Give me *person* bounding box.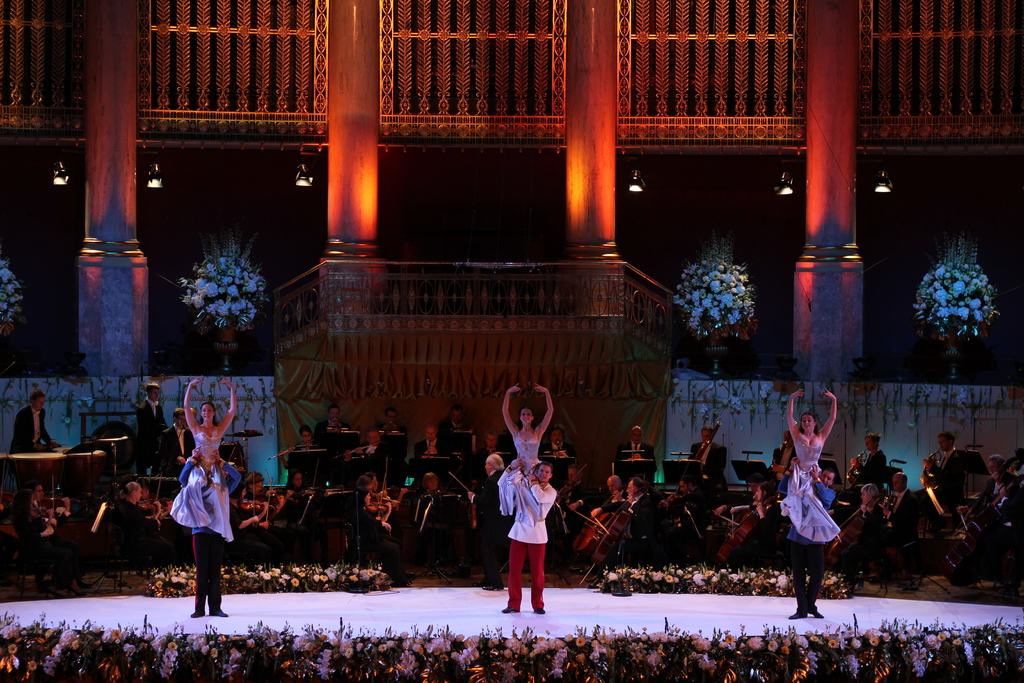
region(172, 455, 246, 617).
